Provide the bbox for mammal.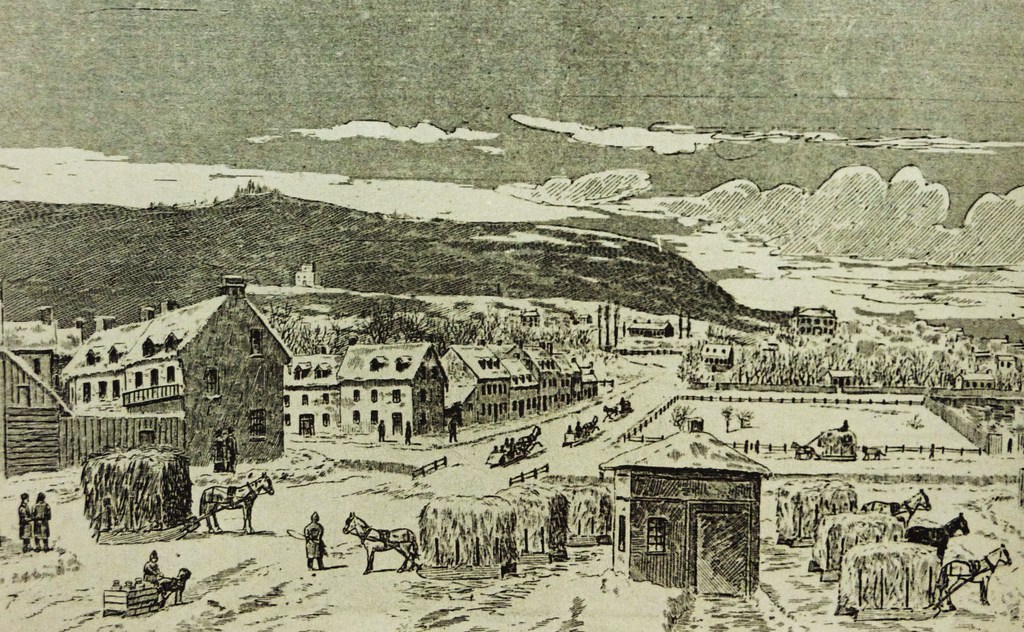
948, 543, 1013, 615.
